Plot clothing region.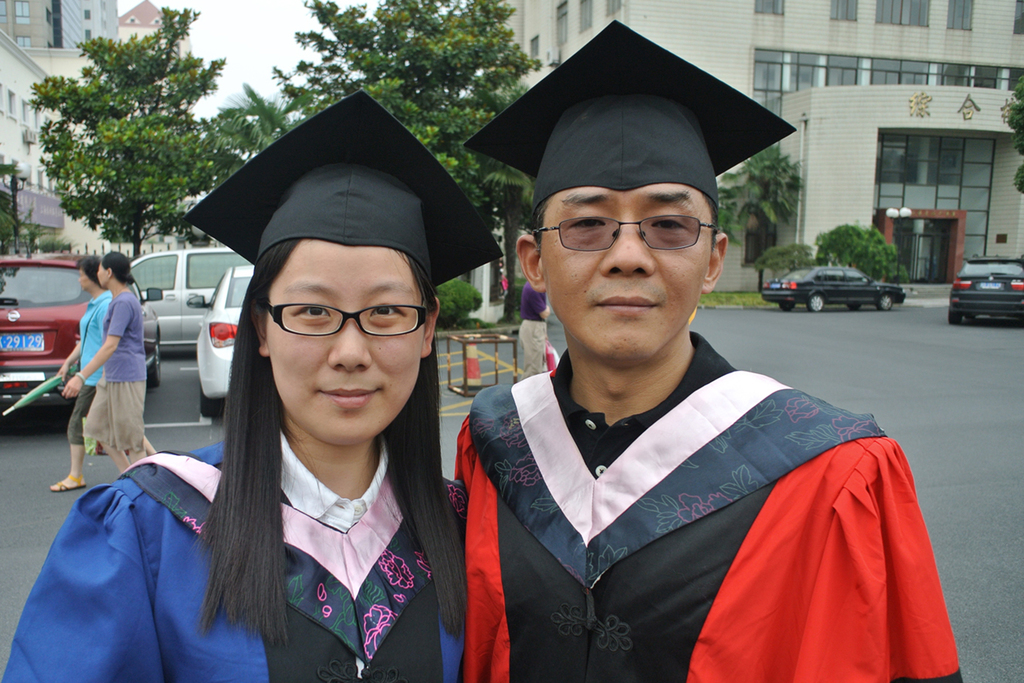
Plotted at bbox=[526, 339, 973, 682].
